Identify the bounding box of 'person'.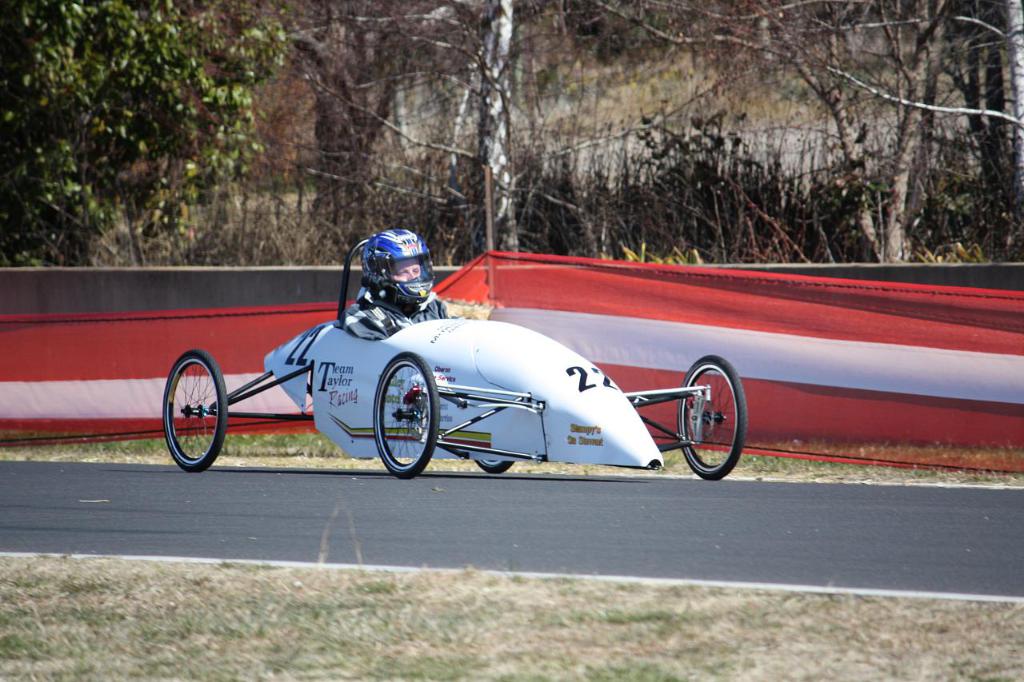
box=[337, 227, 466, 339].
